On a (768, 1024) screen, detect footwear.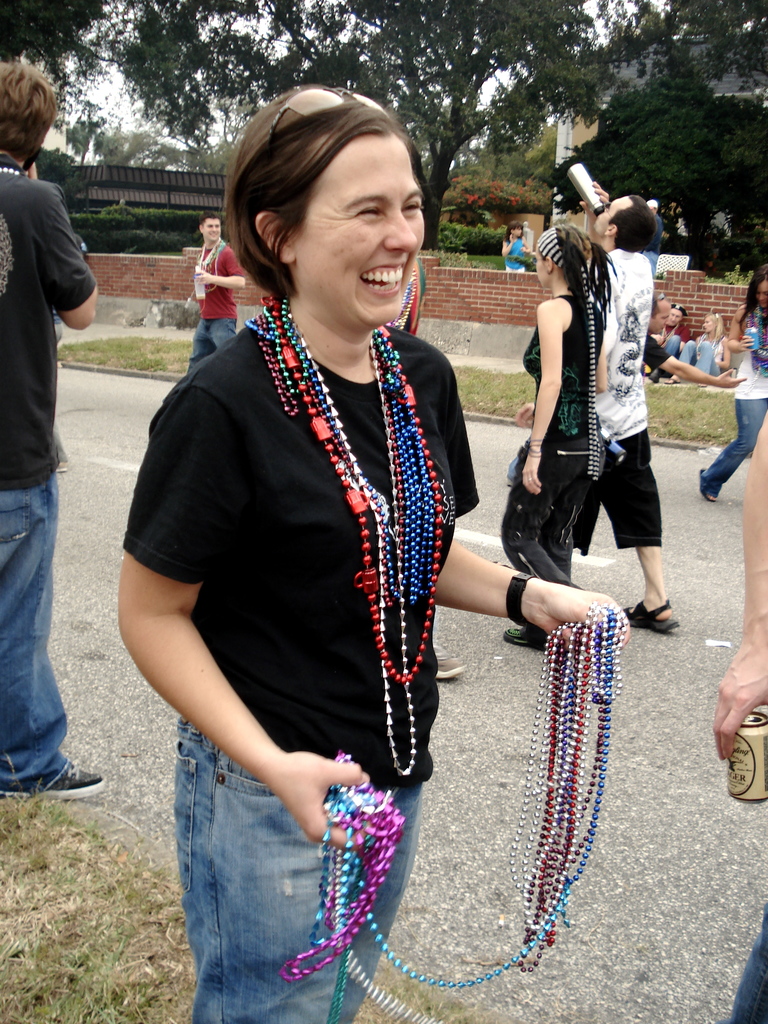
box=[622, 594, 678, 627].
